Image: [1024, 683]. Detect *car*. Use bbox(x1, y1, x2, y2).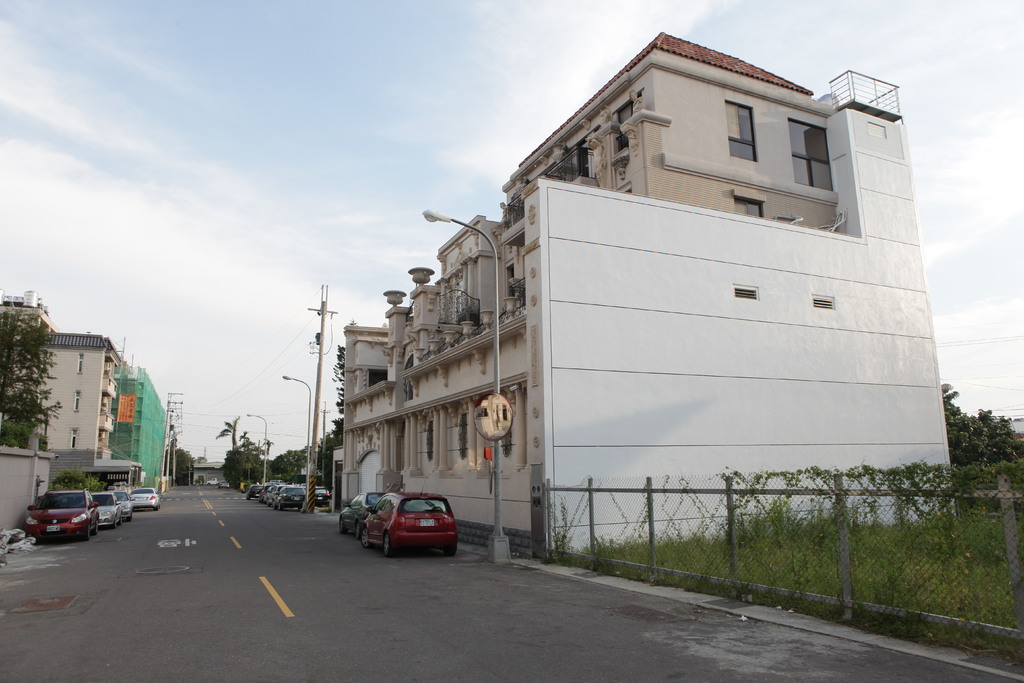
bbox(99, 493, 120, 531).
